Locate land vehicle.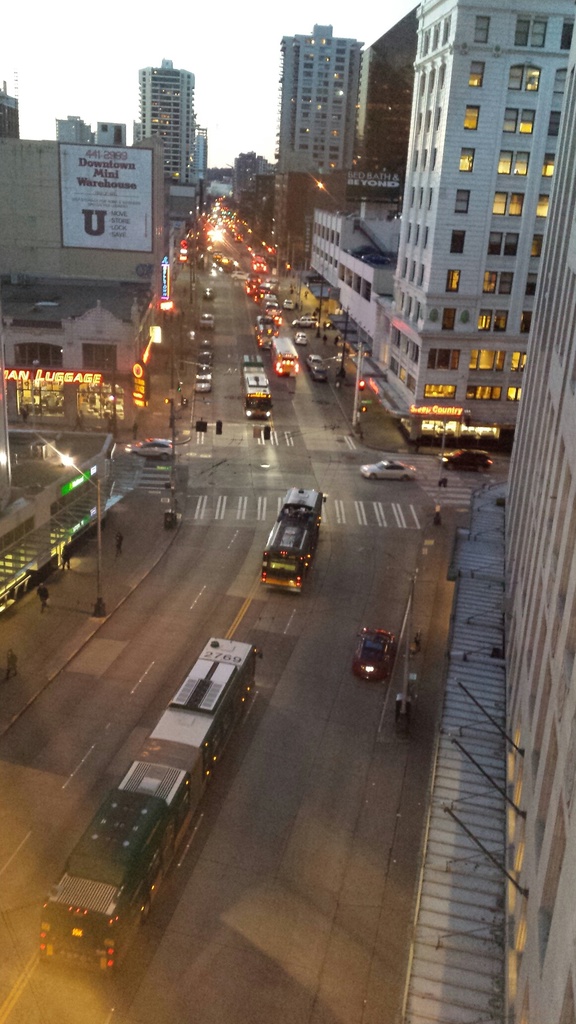
Bounding box: [127, 438, 176, 460].
